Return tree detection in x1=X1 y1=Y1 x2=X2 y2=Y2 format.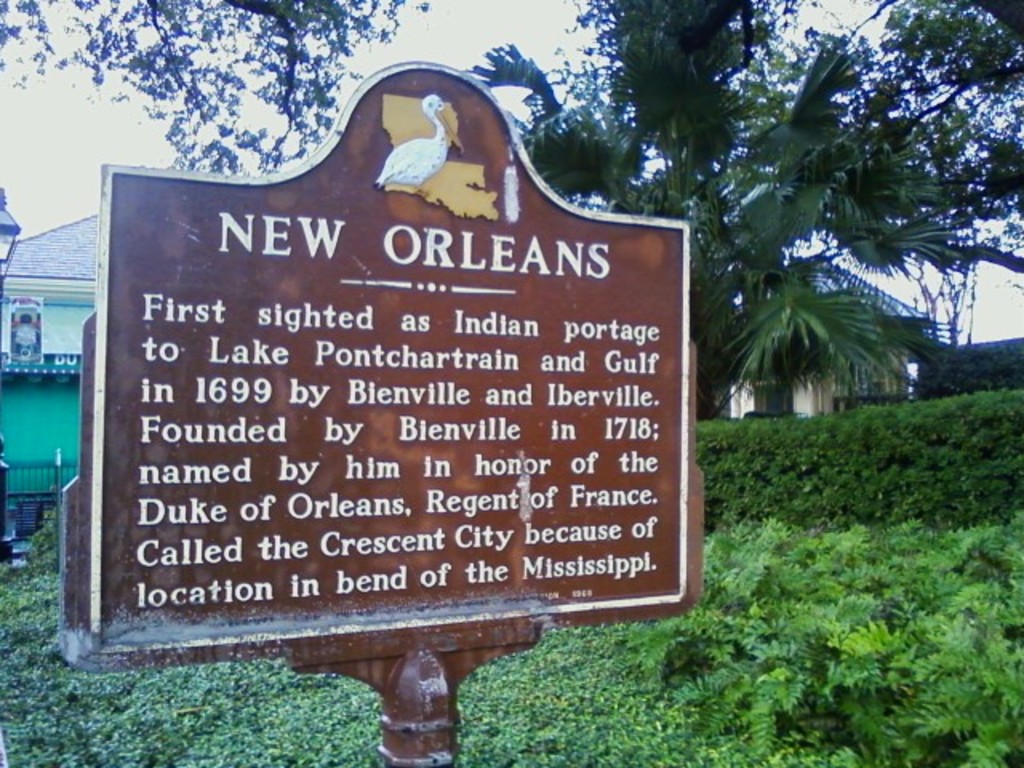
x1=0 y1=0 x2=421 y2=174.
